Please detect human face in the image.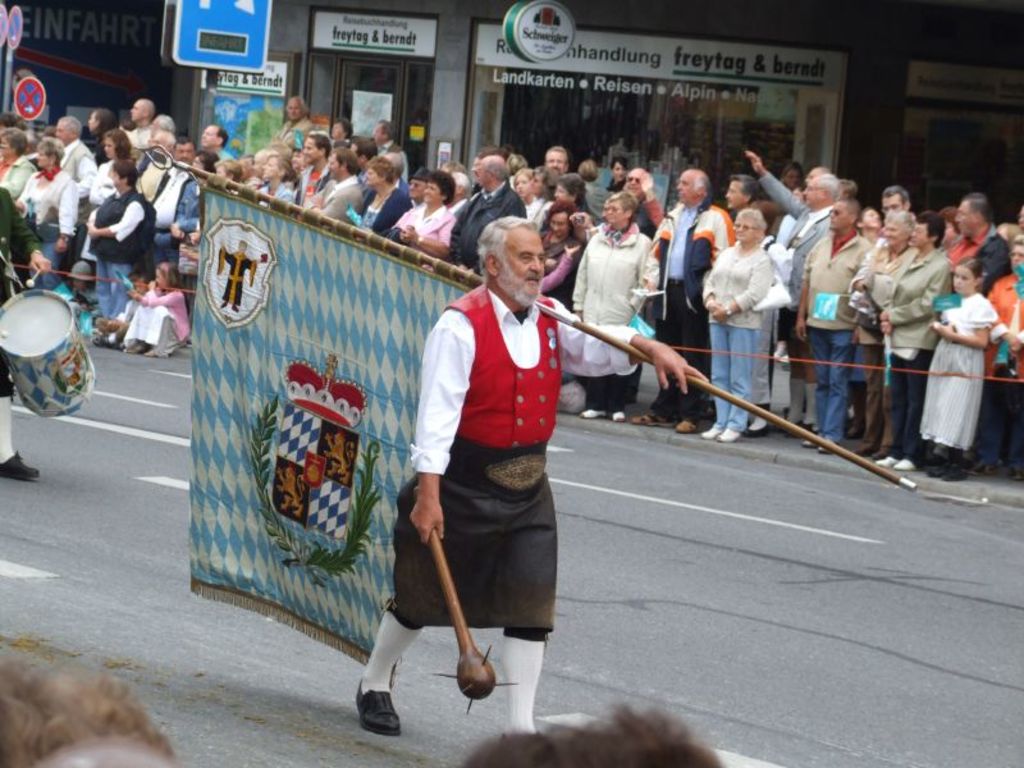
l=831, t=200, r=847, b=227.
